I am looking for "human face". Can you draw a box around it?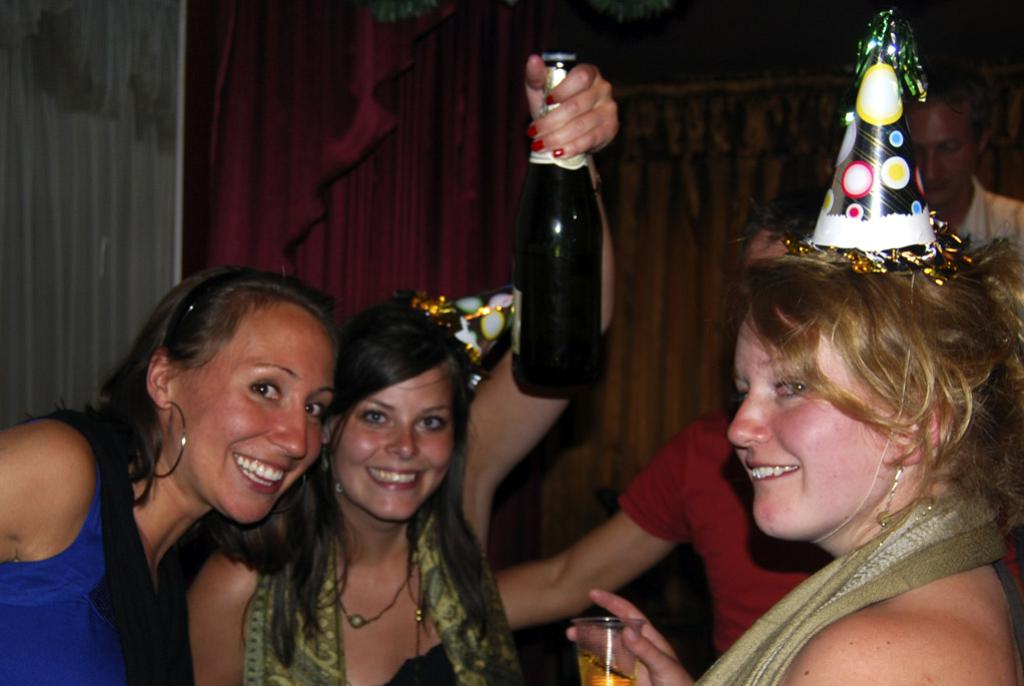
Sure, the bounding box is BBox(330, 366, 452, 520).
